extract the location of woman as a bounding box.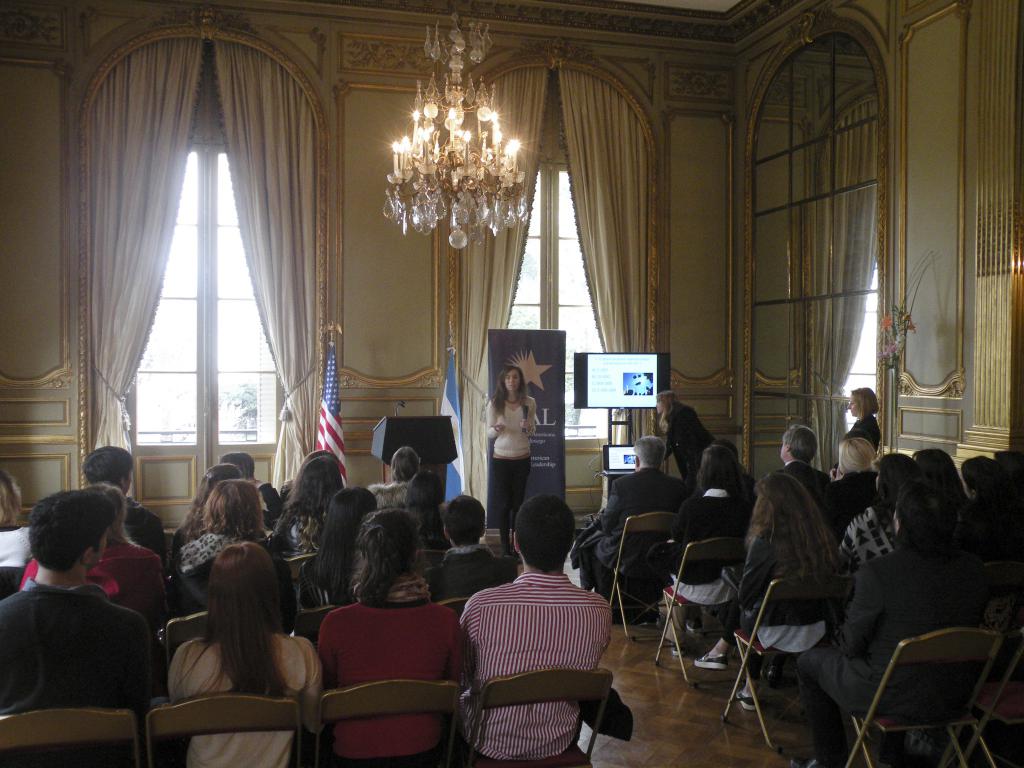
927:464:1023:518.
